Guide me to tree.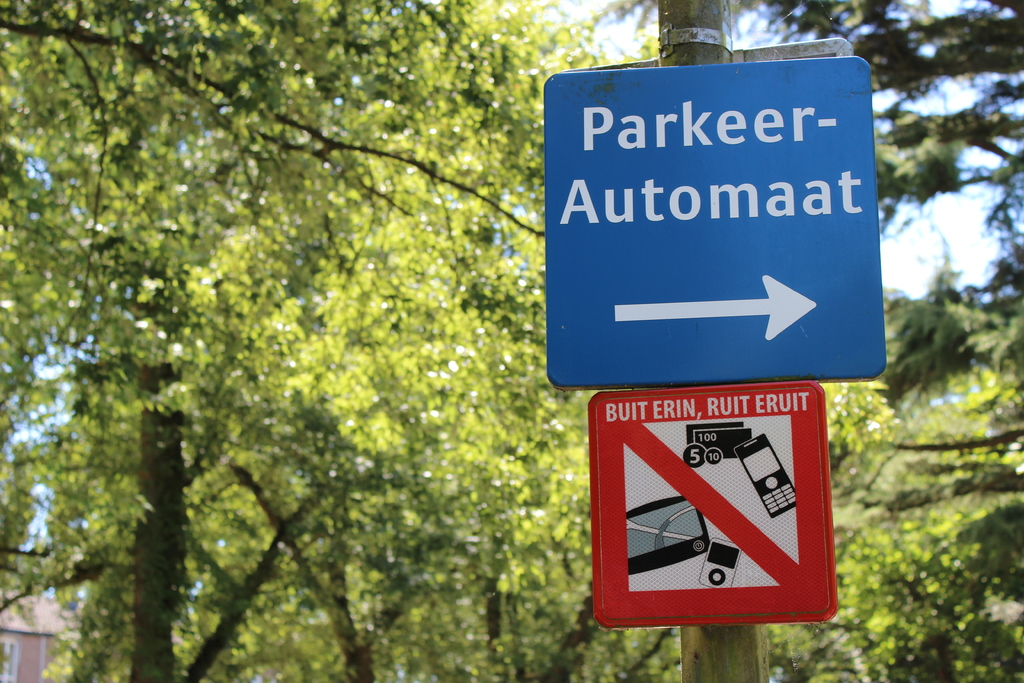
Guidance: Rect(772, 0, 1023, 682).
